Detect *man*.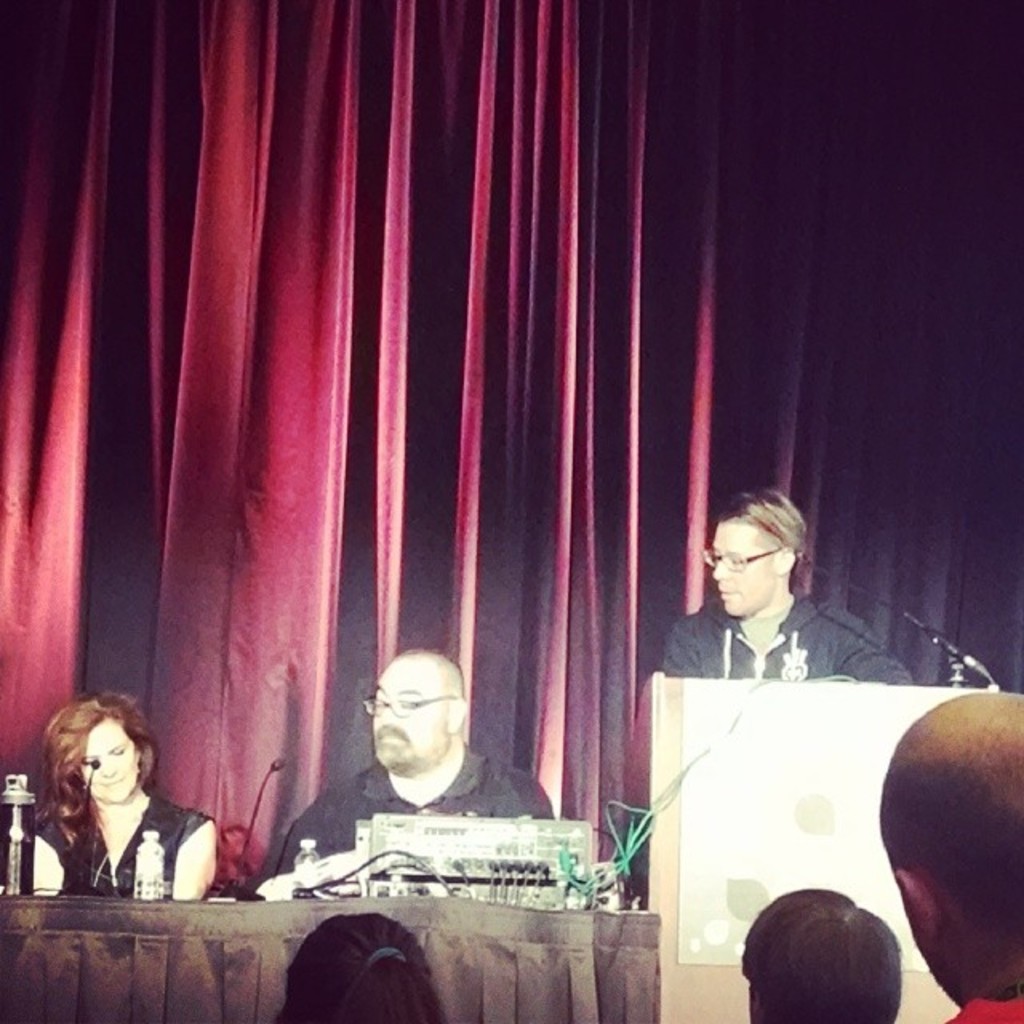
Detected at left=739, top=883, right=901, bottom=1022.
